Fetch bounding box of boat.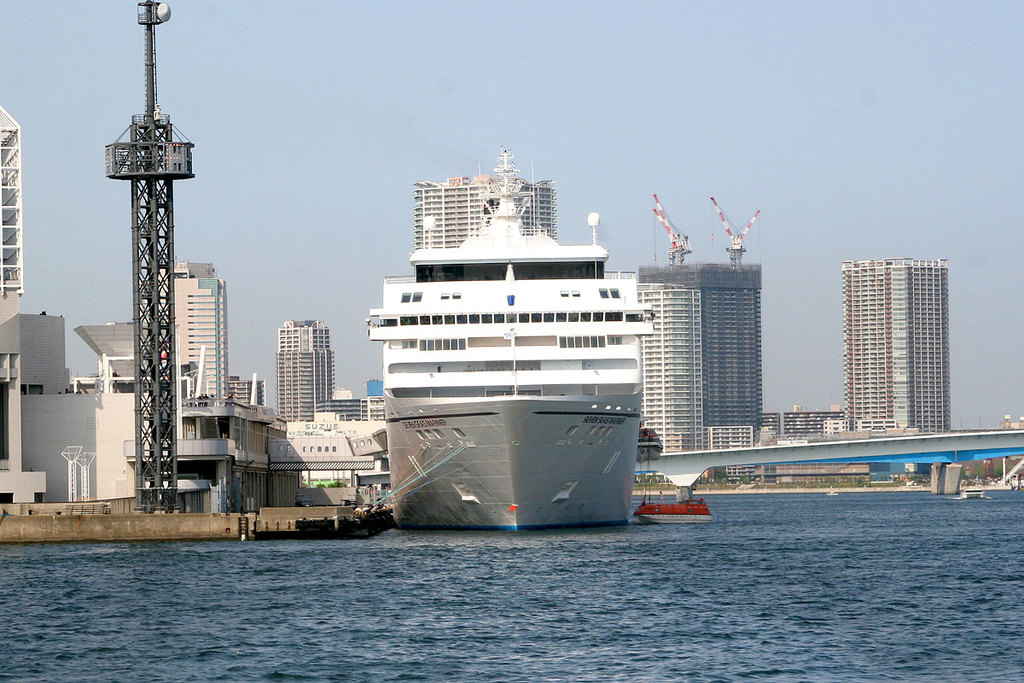
Bbox: {"left": 635, "top": 488, "right": 710, "bottom": 526}.
